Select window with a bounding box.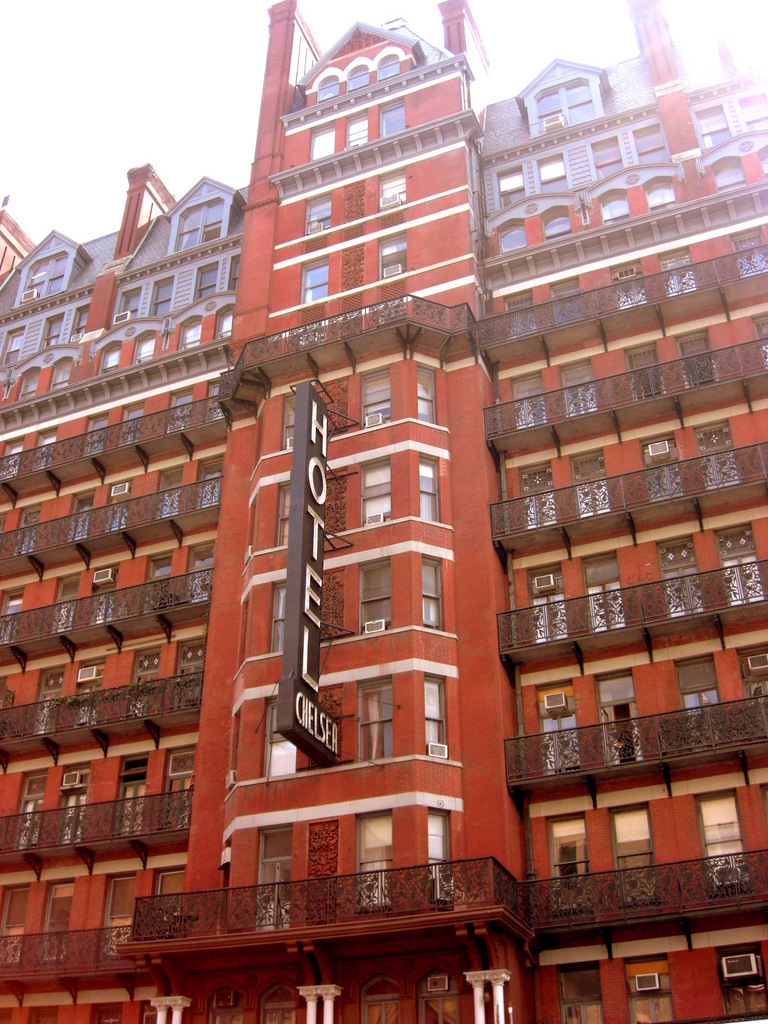
pyautogui.locateOnScreen(415, 359, 439, 425).
